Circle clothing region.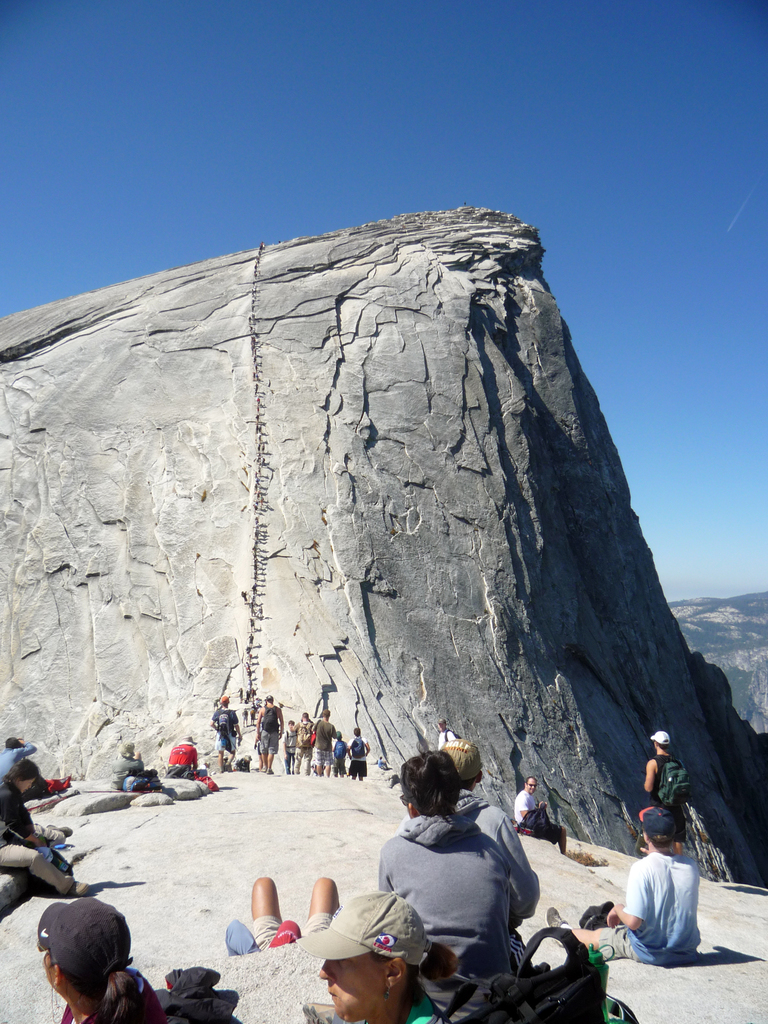
Region: (left=651, top=755, right=684, bottom=849).
